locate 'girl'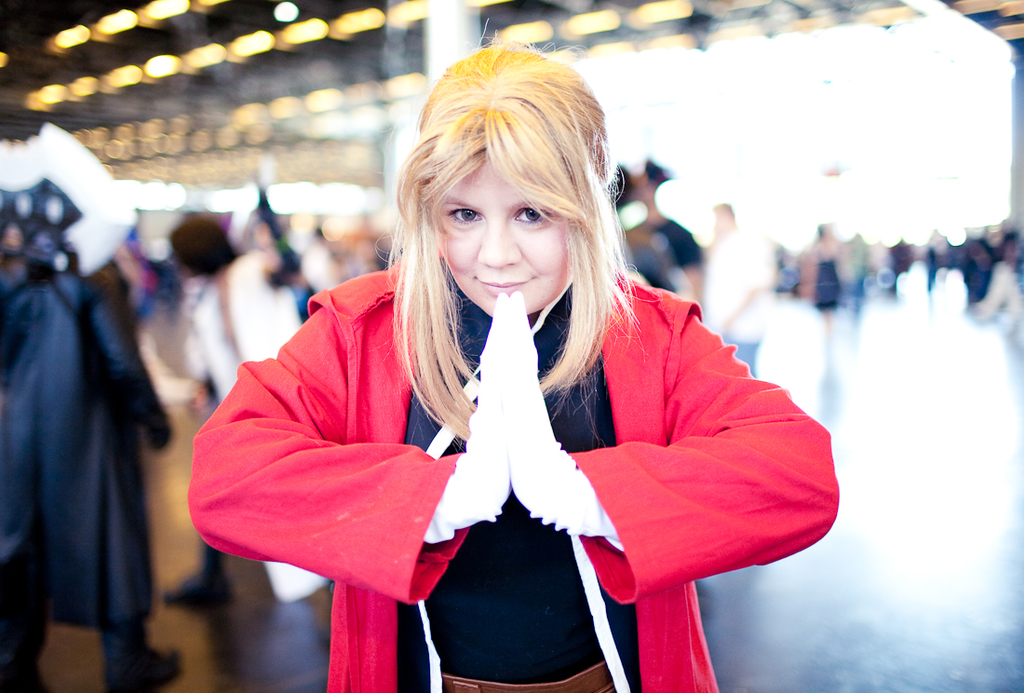
Rect(186, 17, 838, 692)
